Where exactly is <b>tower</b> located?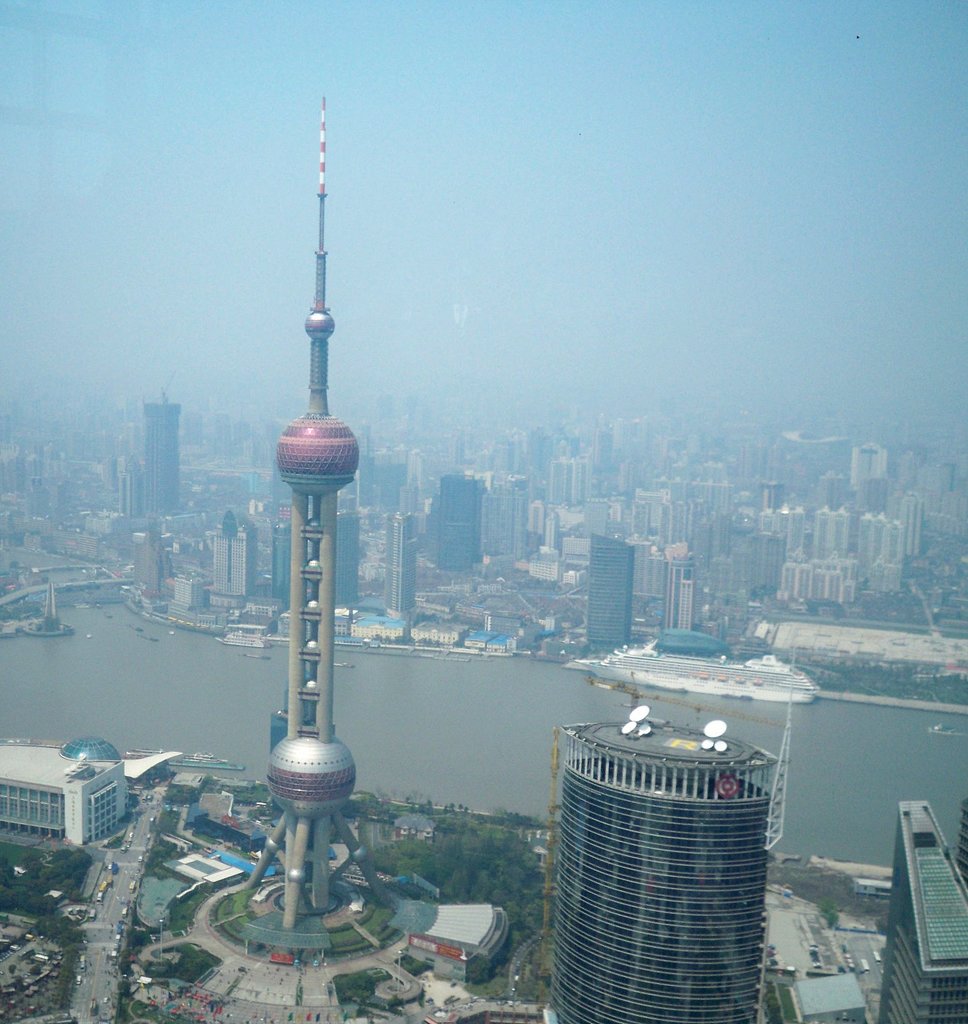
Its bounding box is 882/799/966/1023.
